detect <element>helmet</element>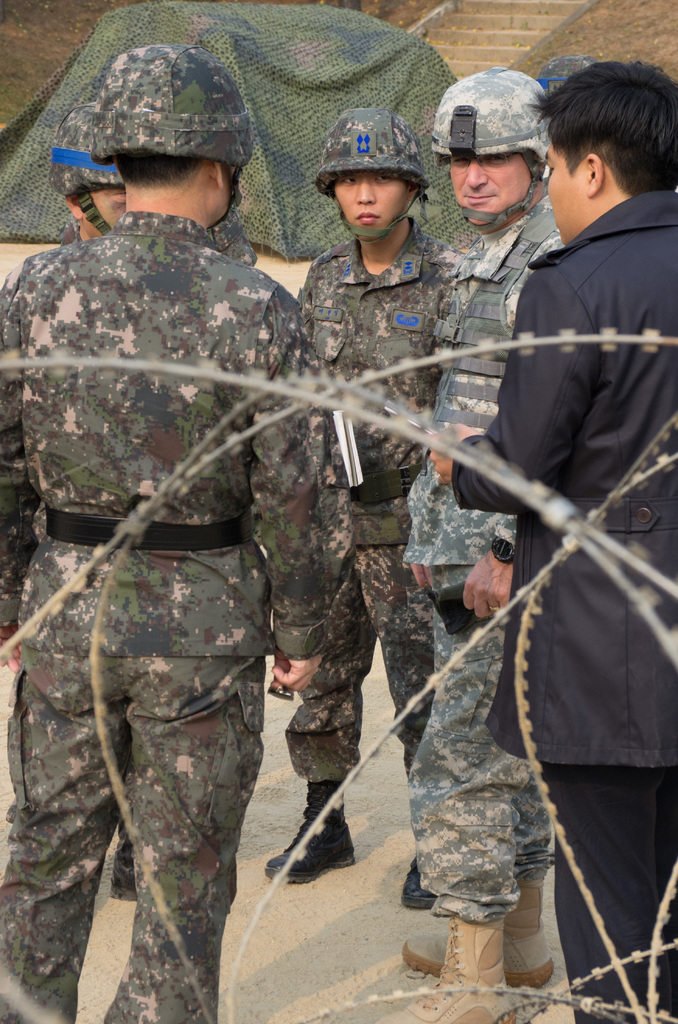
rect(42, 77, 115, 227)
